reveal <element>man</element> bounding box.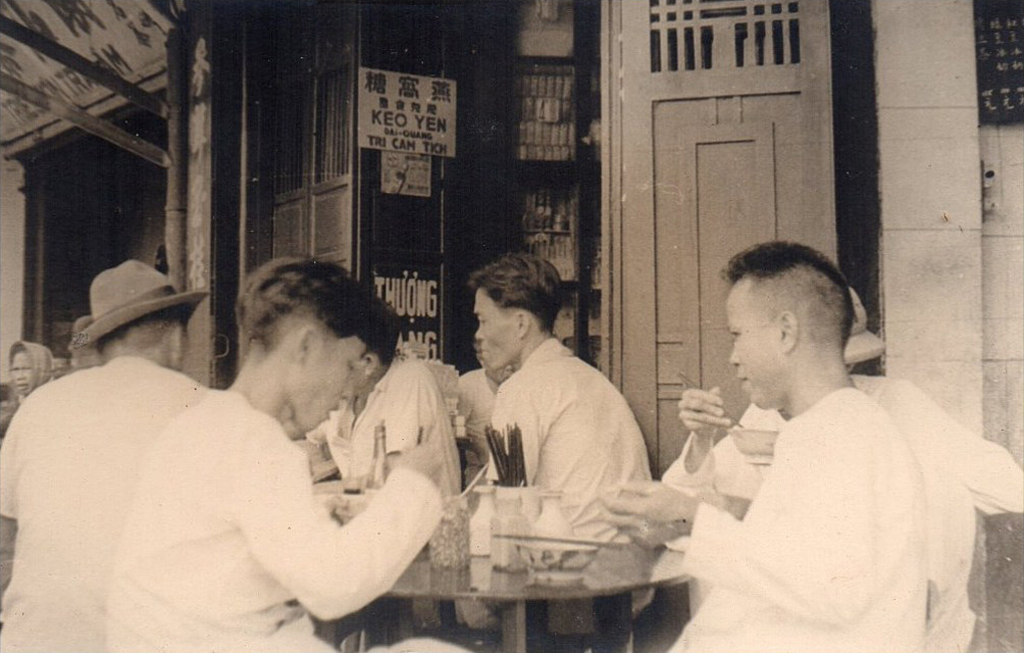
Revealed: BBox(0, 258, 213, 652).
